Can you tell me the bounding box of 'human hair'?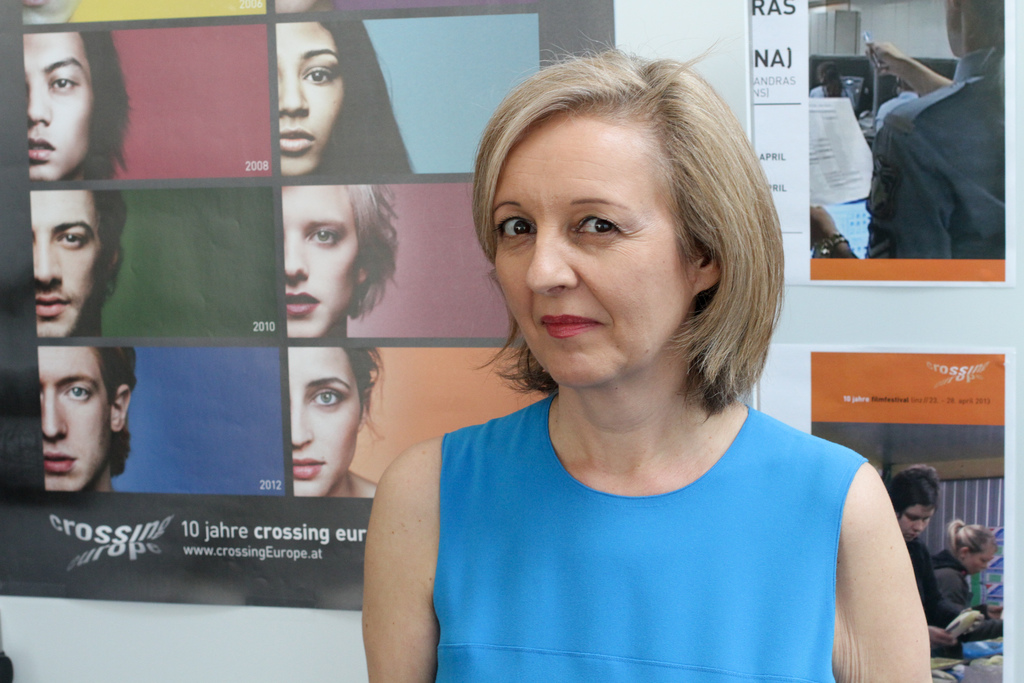
345/187/399/322.
